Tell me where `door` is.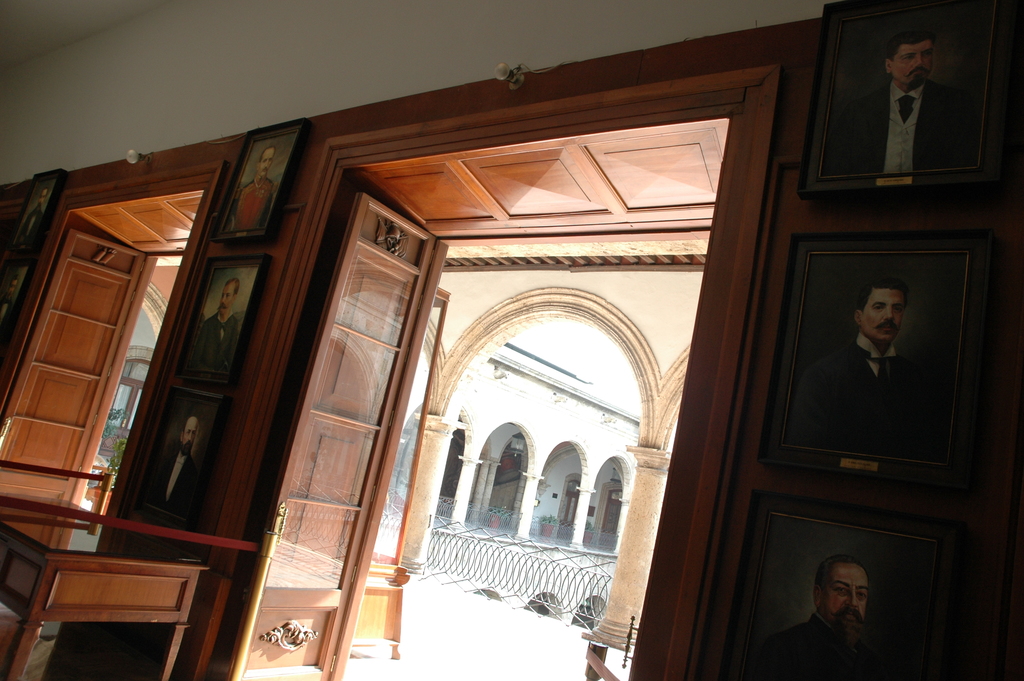
`door` is at l=0, t=226, r=154, b=498.
